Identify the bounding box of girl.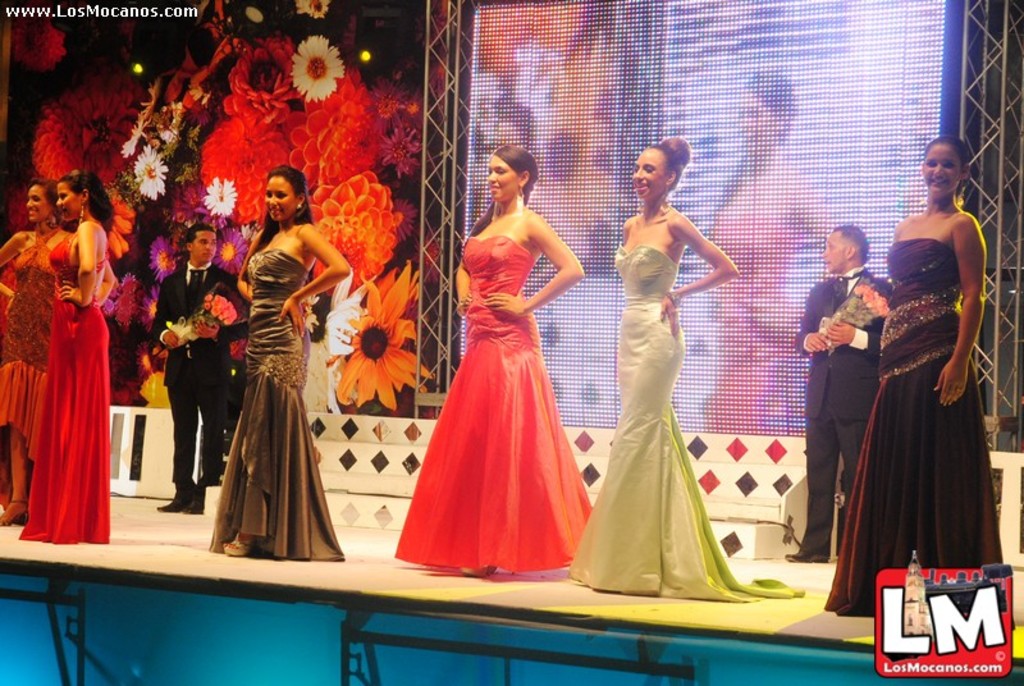
<box>0,180,74,526</box>.
